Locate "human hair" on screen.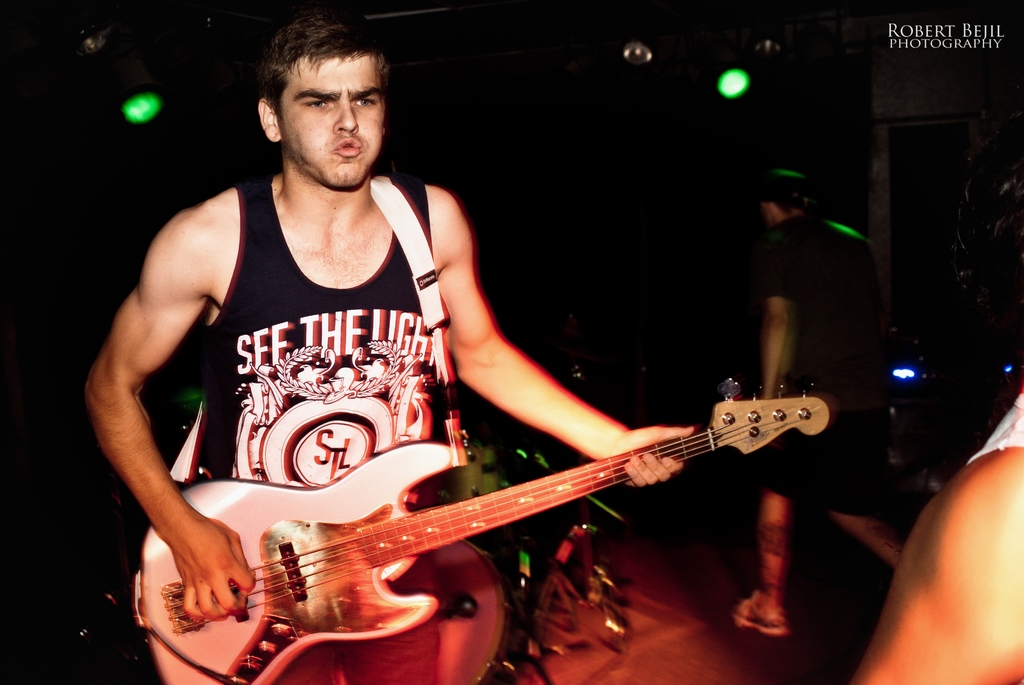
On screen at crop(240, 29, 378, 126).
